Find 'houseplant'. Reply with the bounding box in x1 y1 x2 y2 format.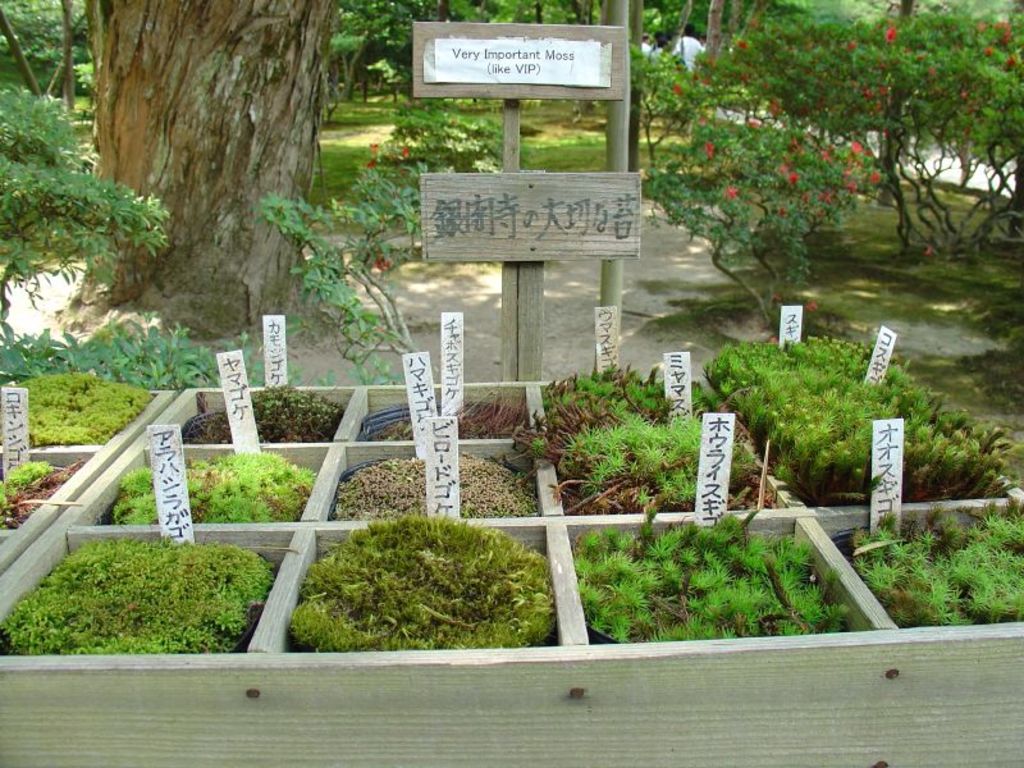
0 534 274 662.
